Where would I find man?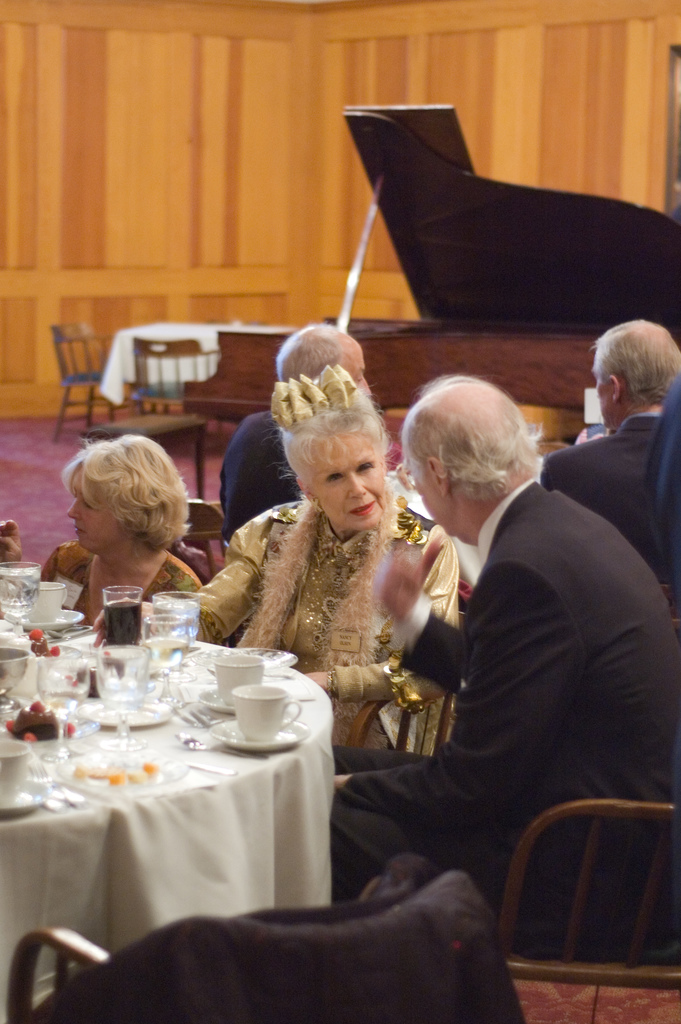
At <bbox>220, 321, 395, 557</bbox>.
